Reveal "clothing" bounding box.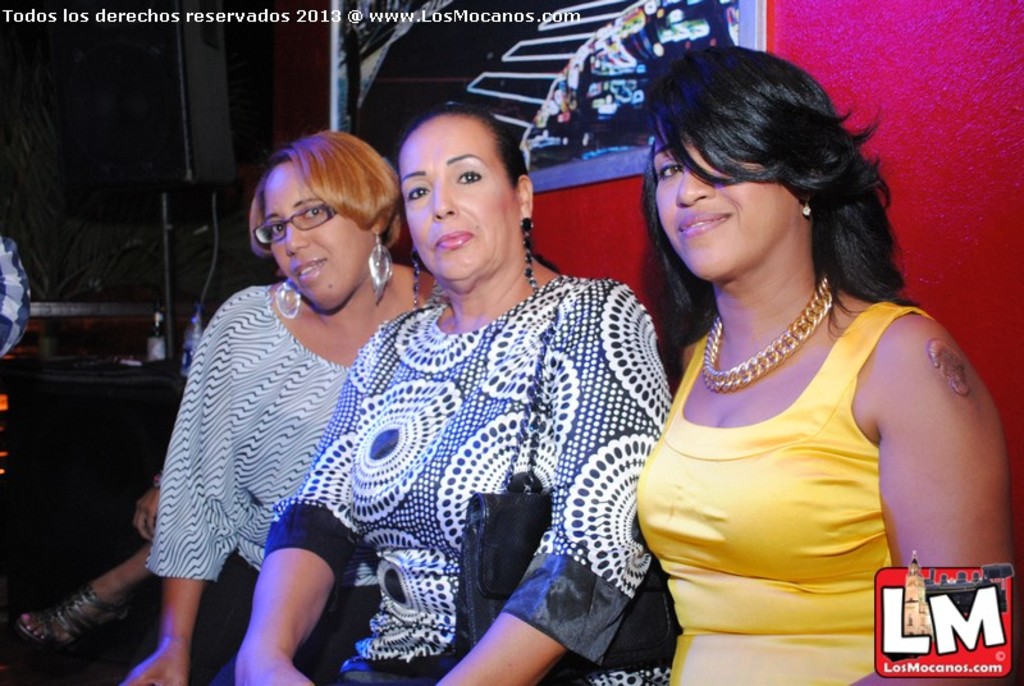
Revealed: (left=0, top=232, right=35, bottom=376).
